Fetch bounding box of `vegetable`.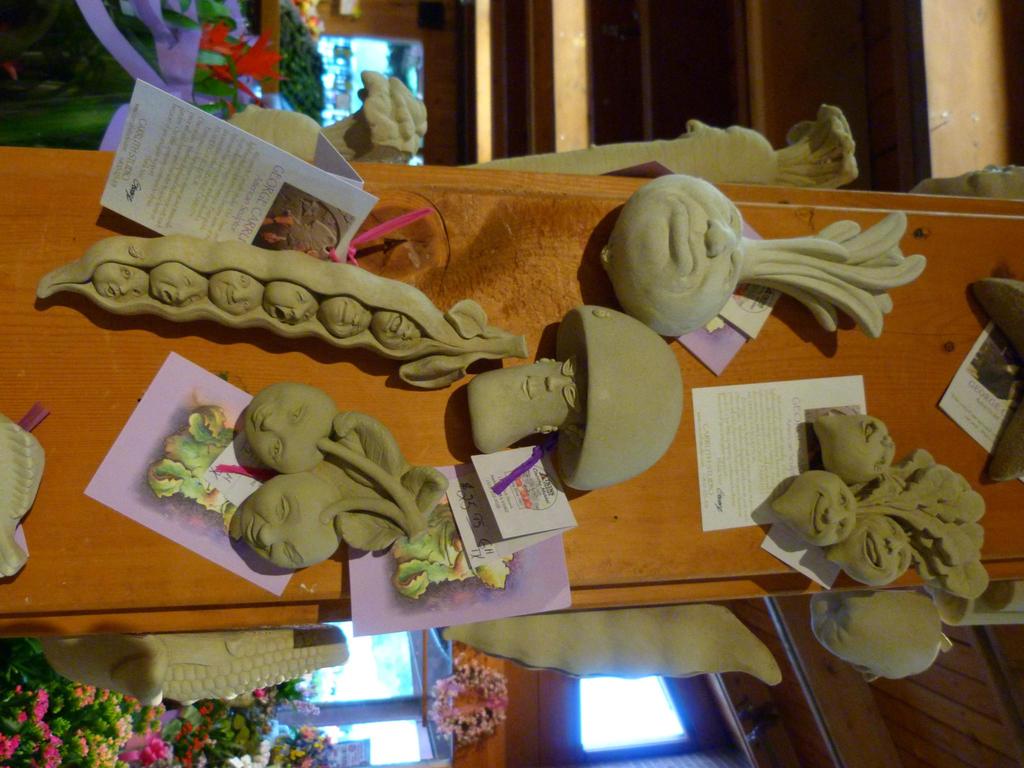
Bbox: rect(604, 154, 872, 343).
